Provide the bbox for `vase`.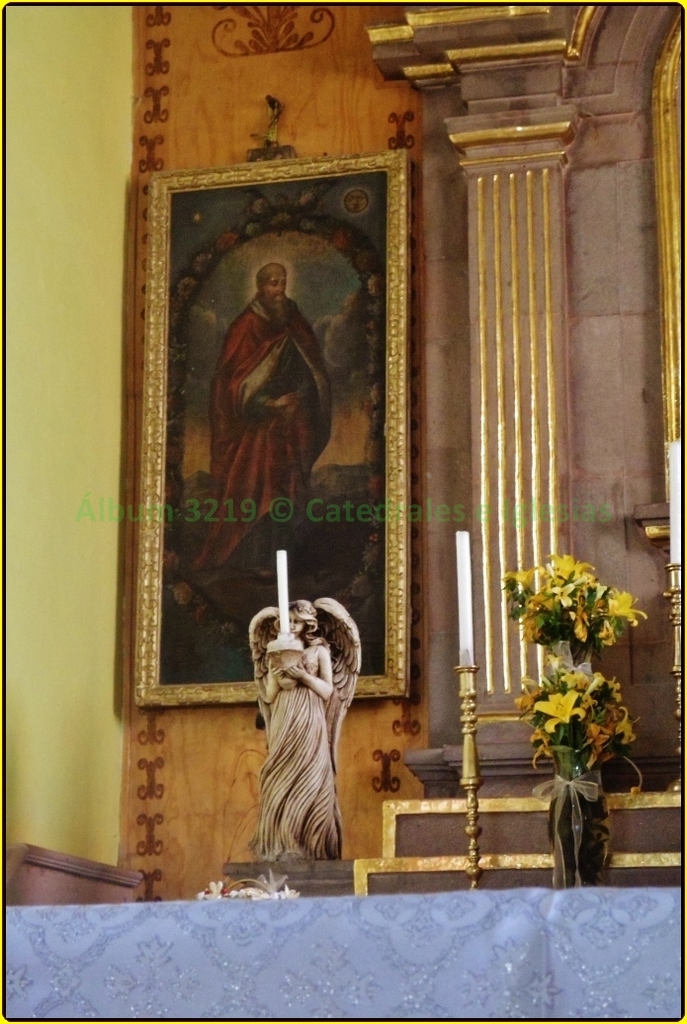
<bbox>548, 749, 611, 888</bbox>.
